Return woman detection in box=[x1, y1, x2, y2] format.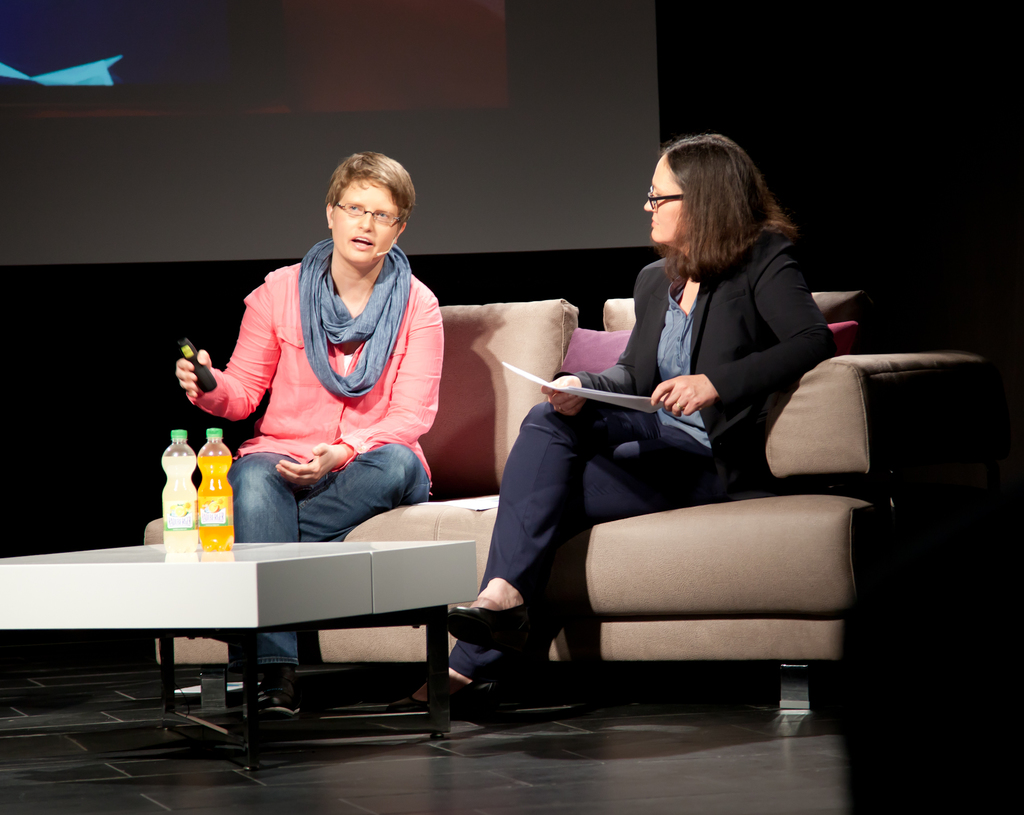
box=[389, 133, 841, 725].
